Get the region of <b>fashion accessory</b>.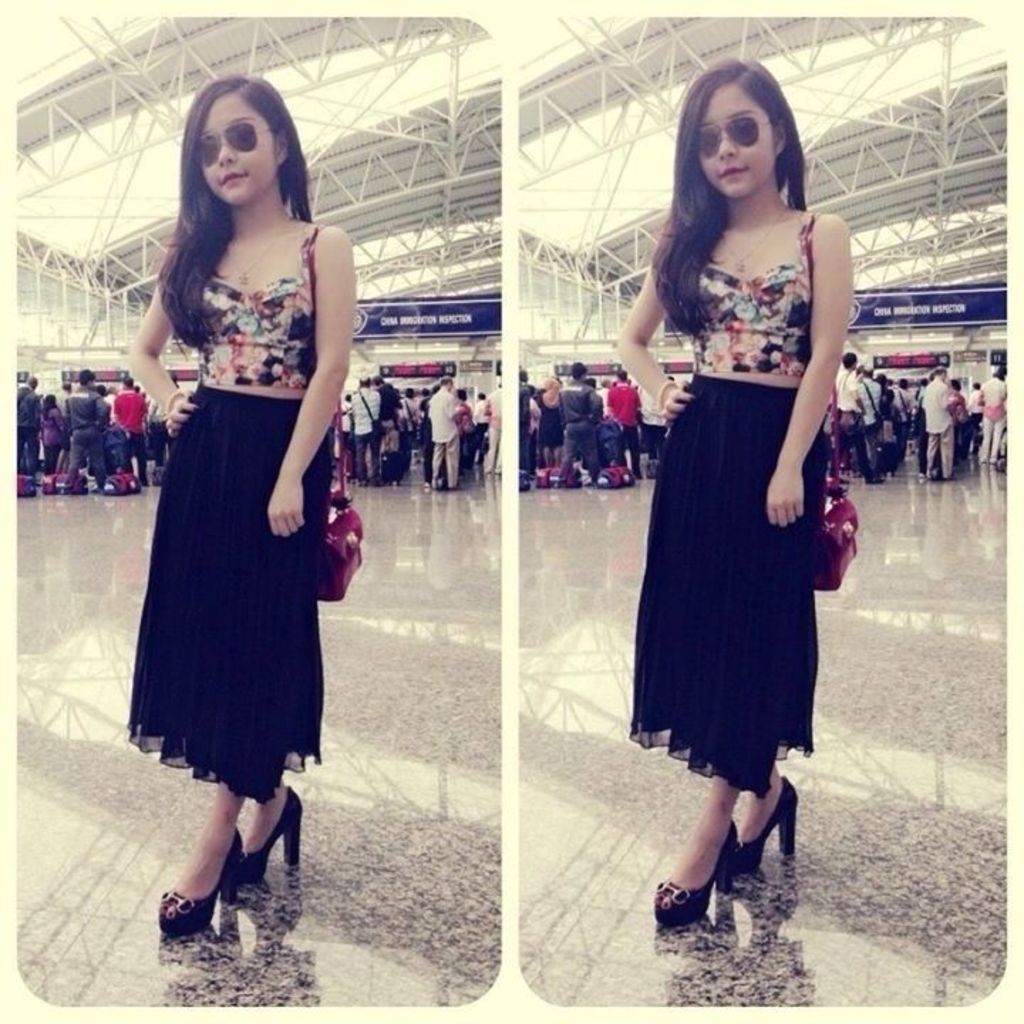
bbox=(697, 115, 777, 152).
